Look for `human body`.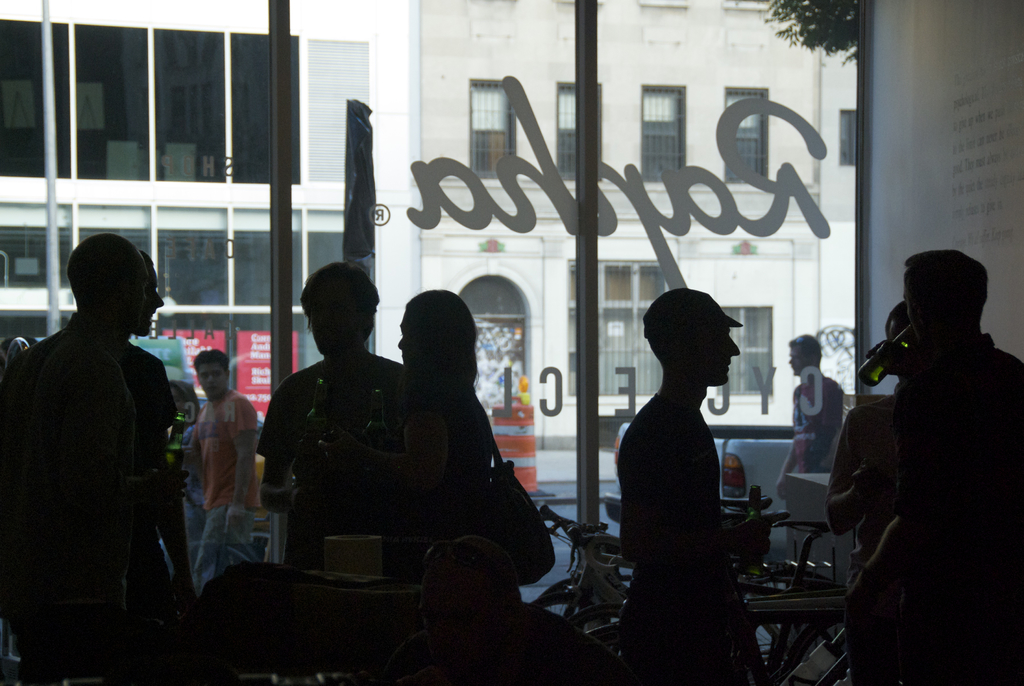
Found: 829, 256, 1008, 683.
